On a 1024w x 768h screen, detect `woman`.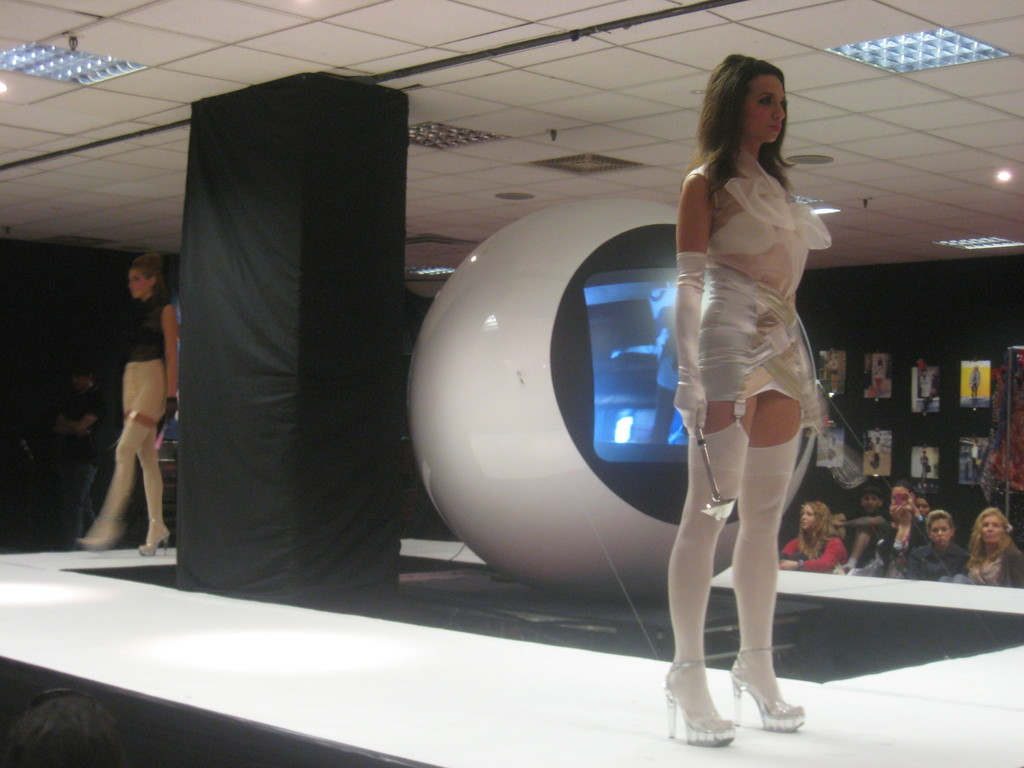
box(76, 254, 182, 563).
